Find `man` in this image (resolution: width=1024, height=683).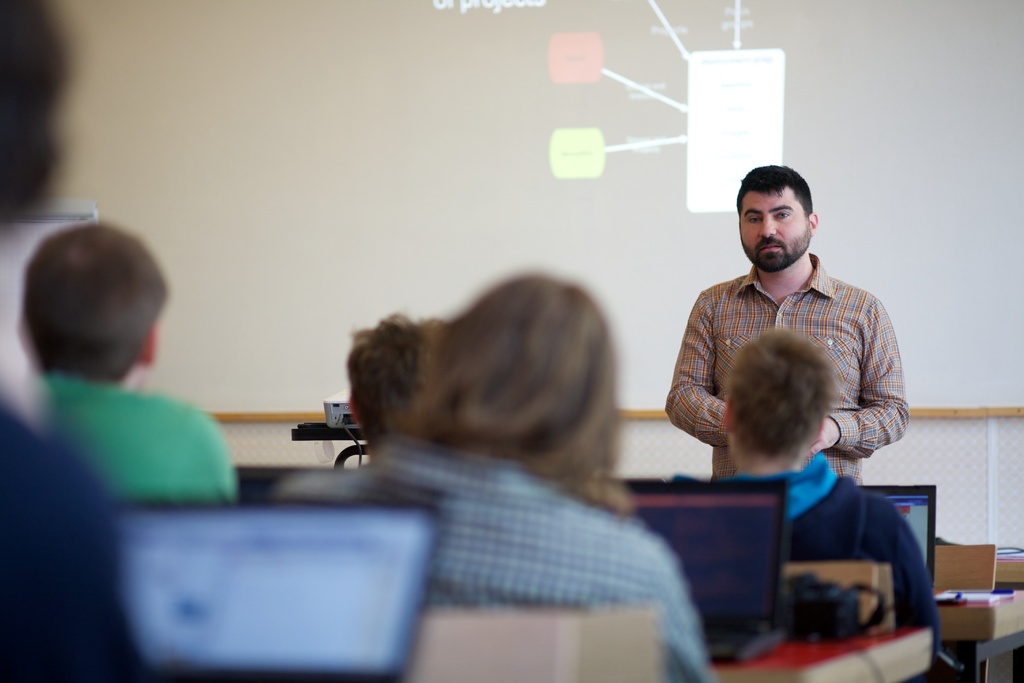
x1=660 y1=158 x2=914 y2=481.
